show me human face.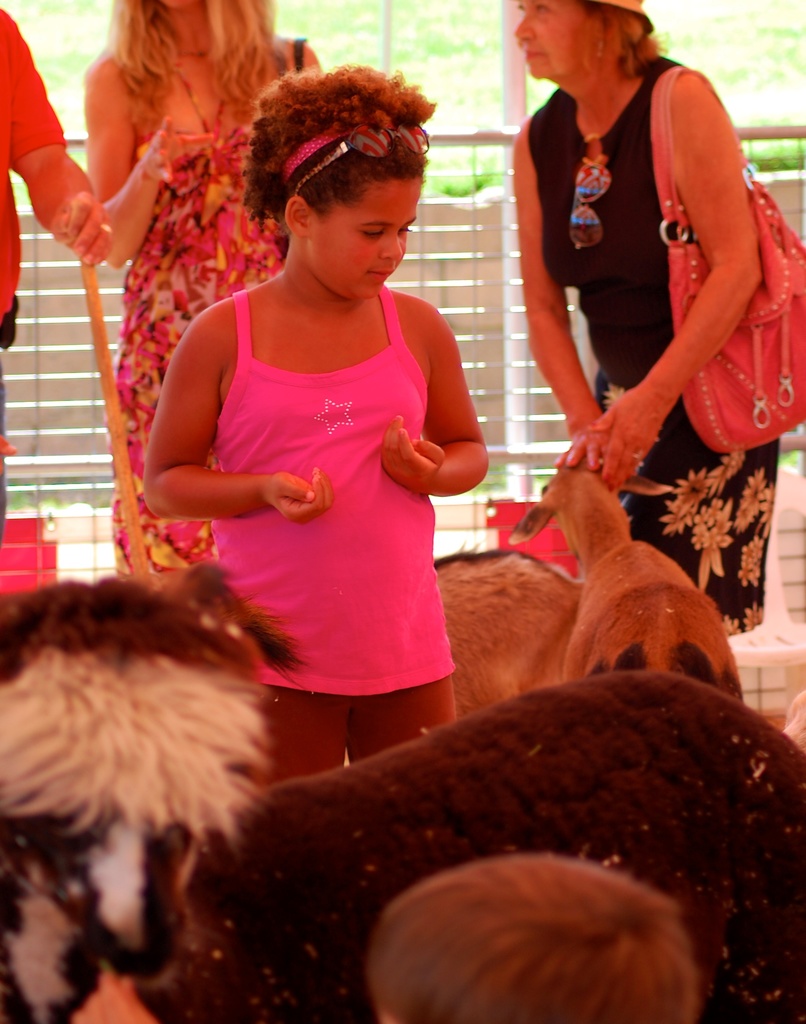
human face is here: [left=512, top=0, right=587, bottom=78].
